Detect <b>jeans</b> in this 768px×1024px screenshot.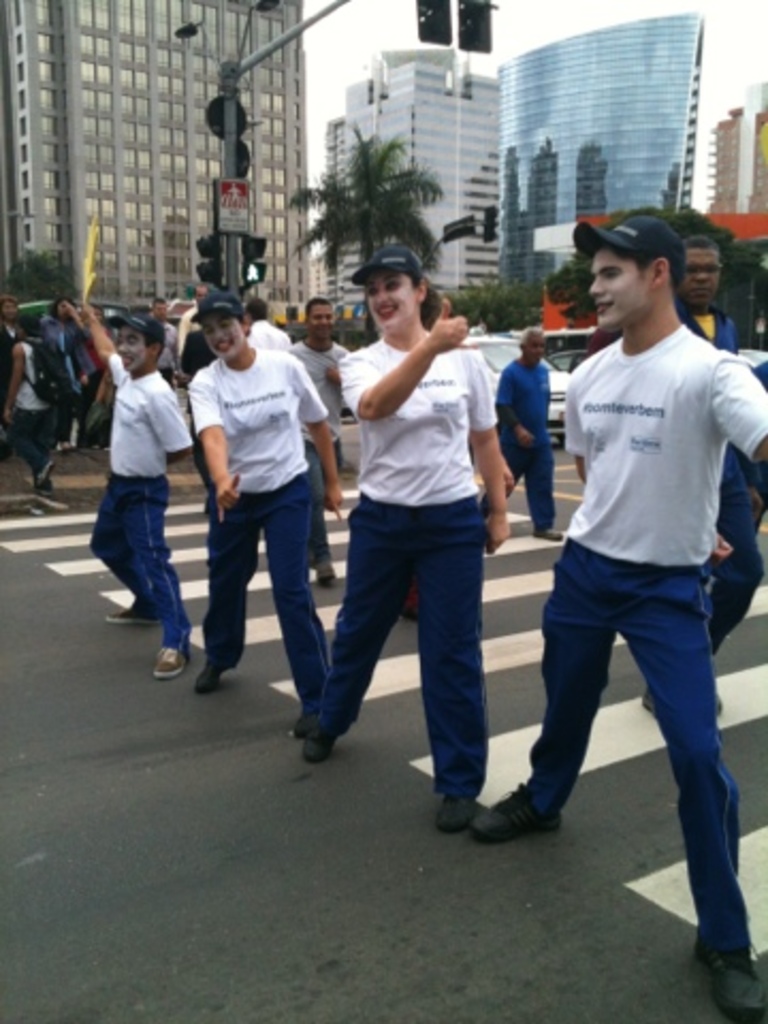
Detection: (90,476,183,657).
